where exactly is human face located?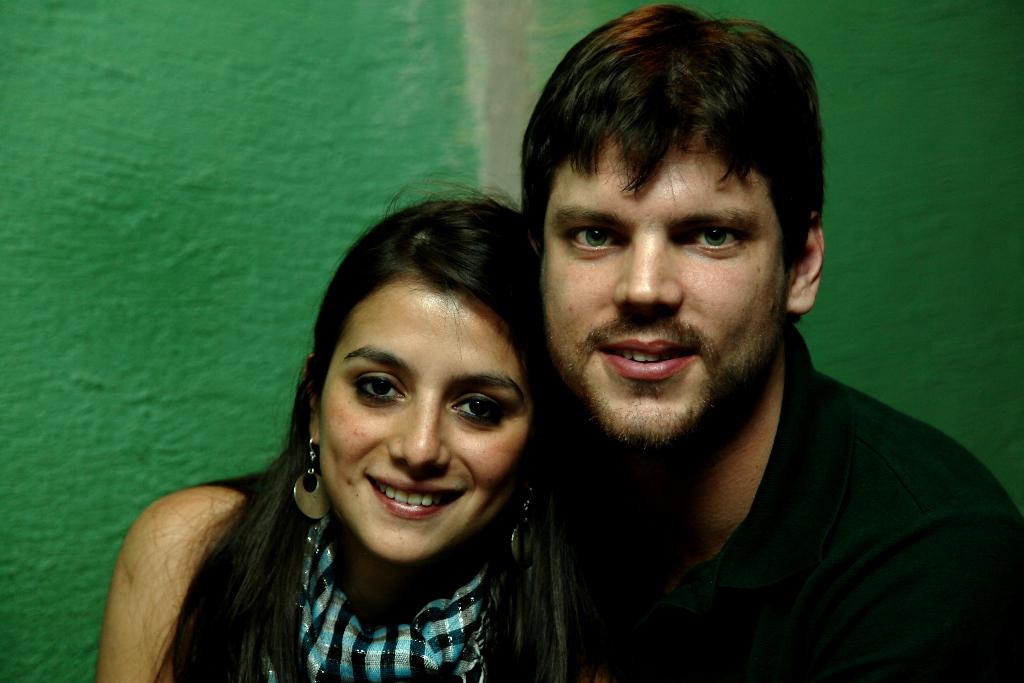
Its bounding box is box=[540, 97, 808, 434].
